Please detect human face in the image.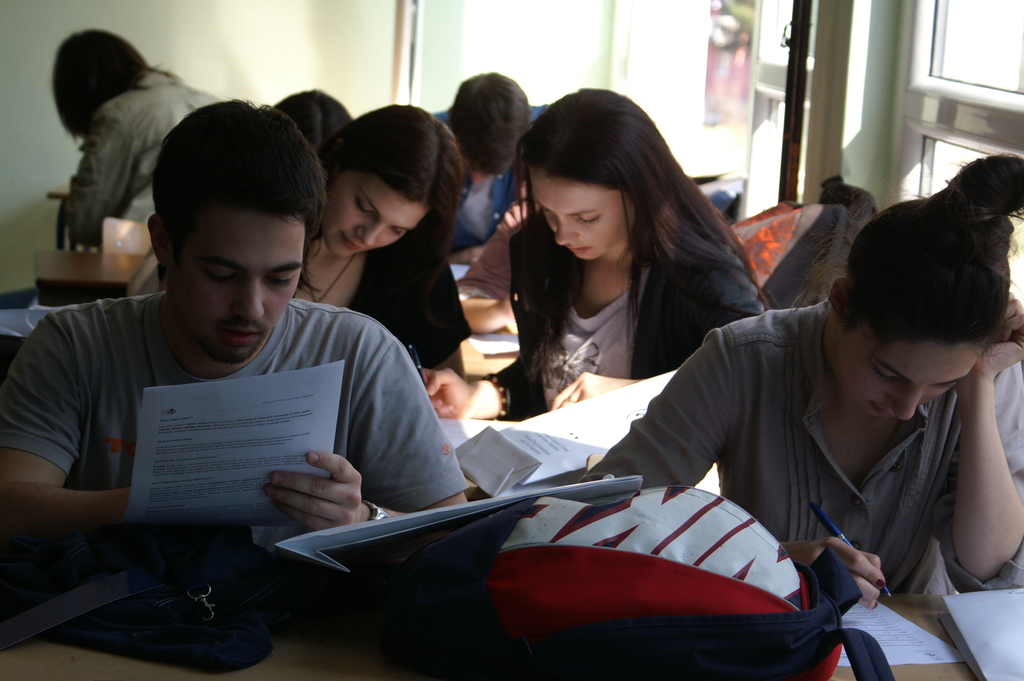
Rect(170, 211, 305, 360).
